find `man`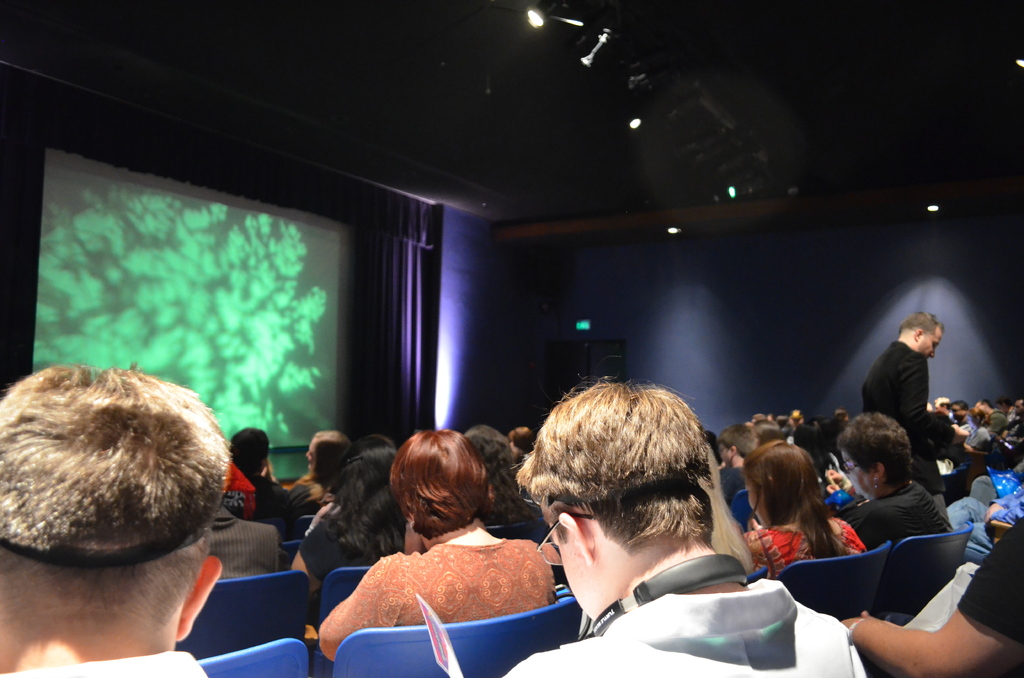
983/396/1023/458
